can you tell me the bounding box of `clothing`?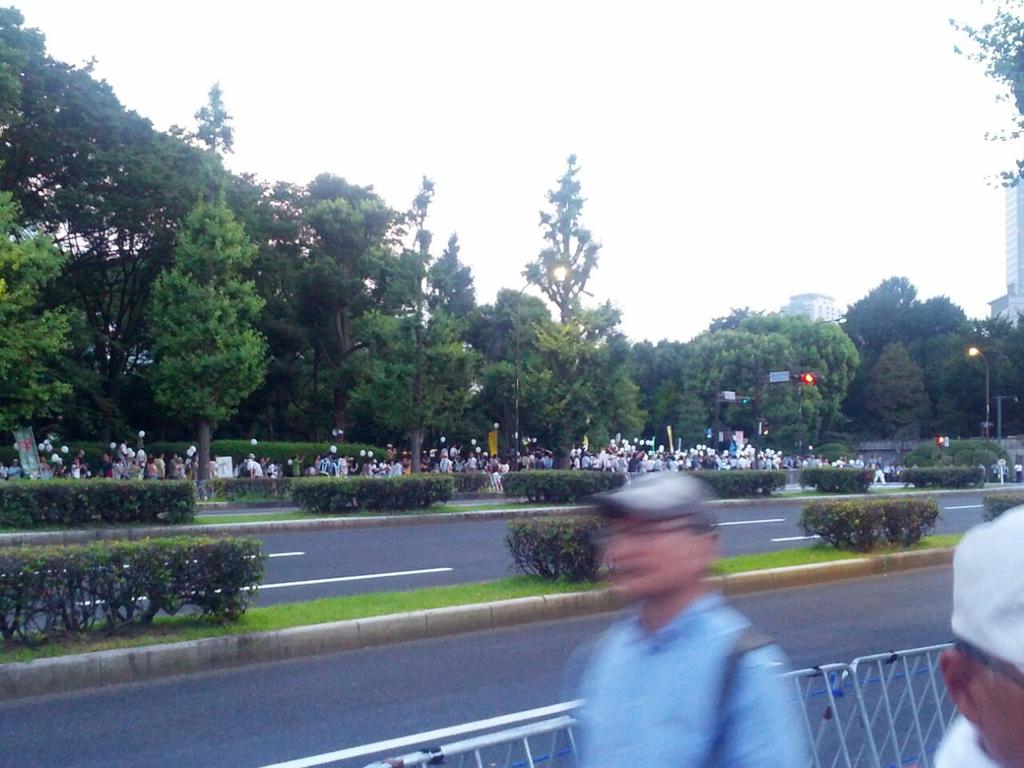
bbox(934, 716, 1006, 767).
